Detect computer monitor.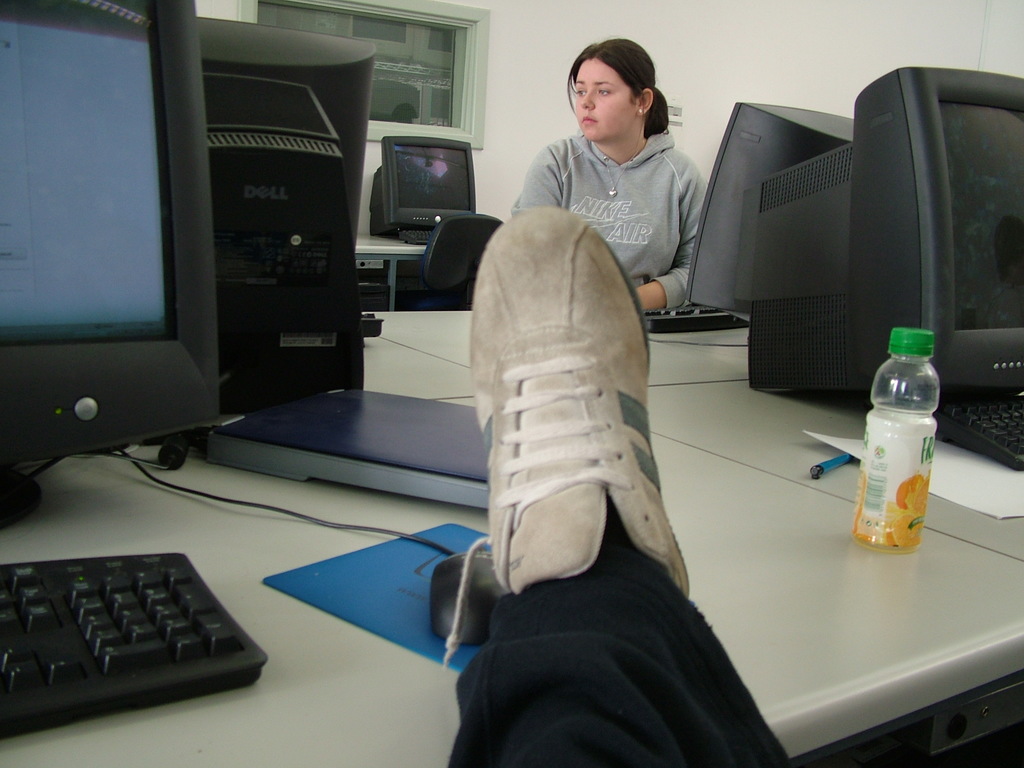
Detected at crop(369, 135, 488, 242).
